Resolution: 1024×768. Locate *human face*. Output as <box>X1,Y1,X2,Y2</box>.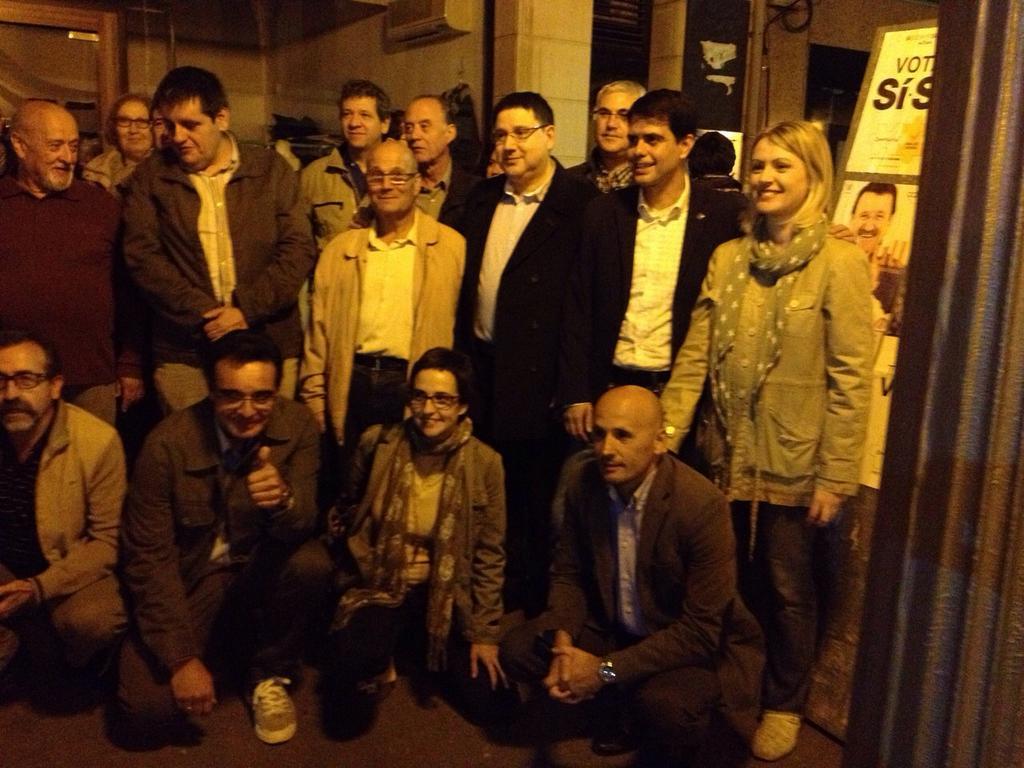
<box>399,102,448,163</box>.
